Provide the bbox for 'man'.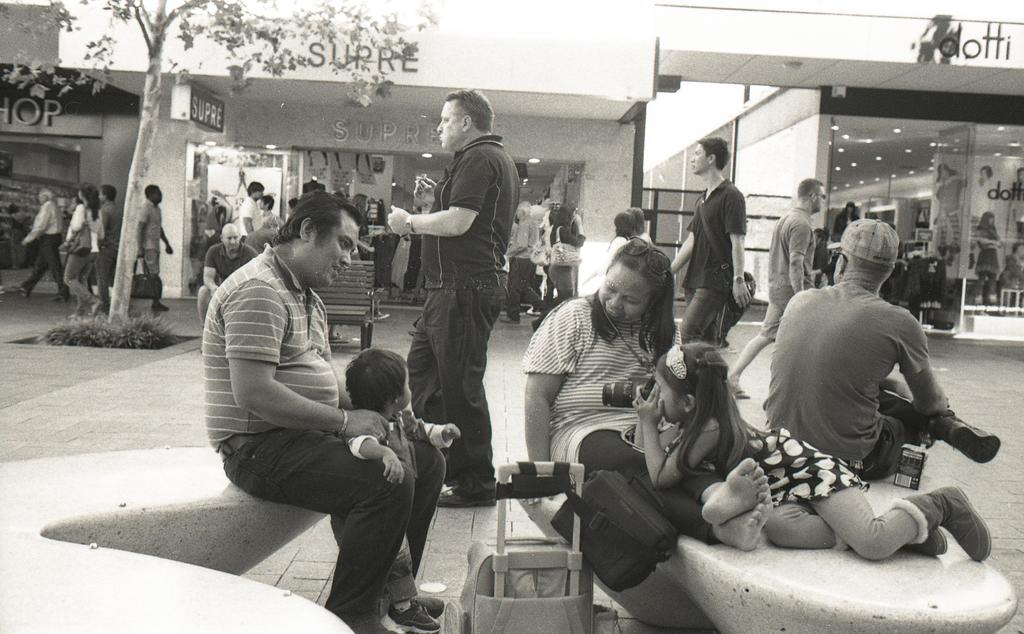
<bbox>233, 180, 260, 240</bbox>.
